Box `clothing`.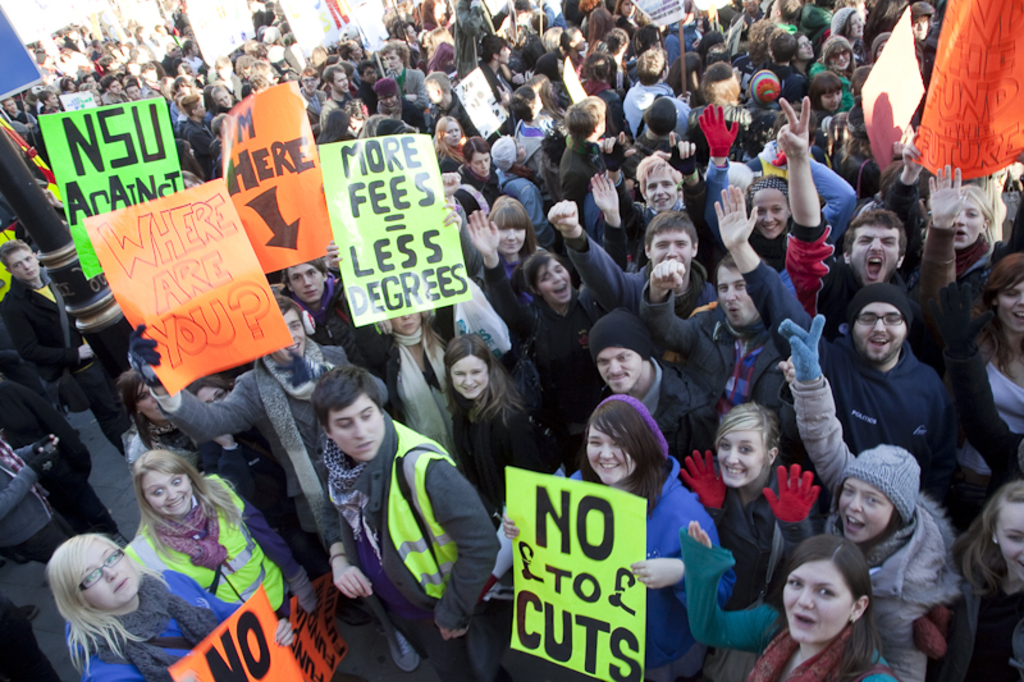
select_region(589, 302, 655, 361).
